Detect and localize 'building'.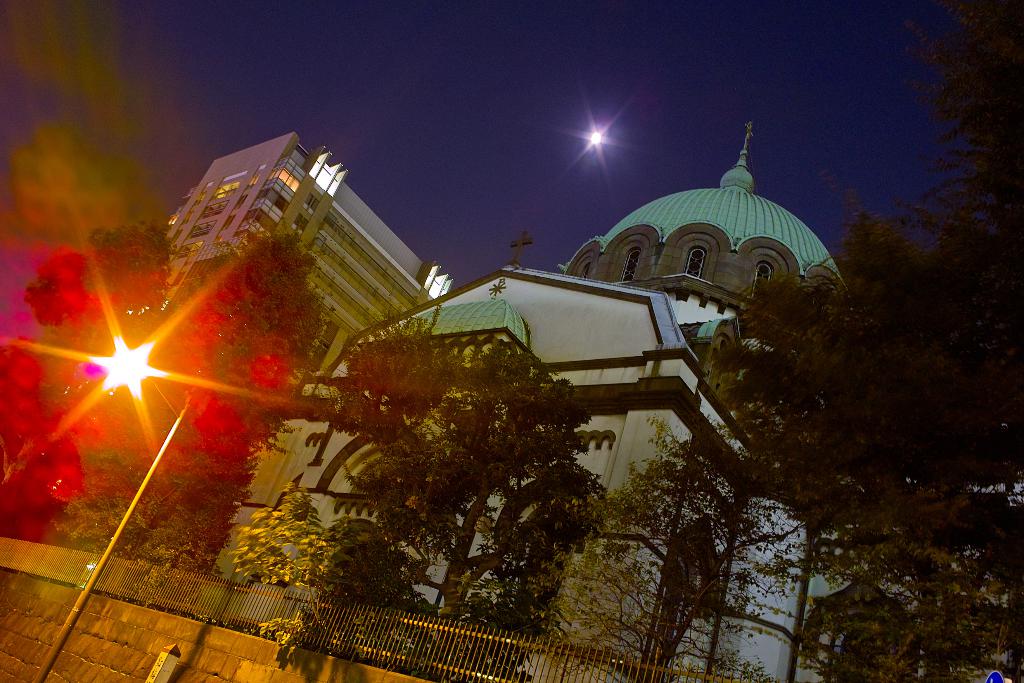
Localized at l=225, t=115, r=855, b=682.
